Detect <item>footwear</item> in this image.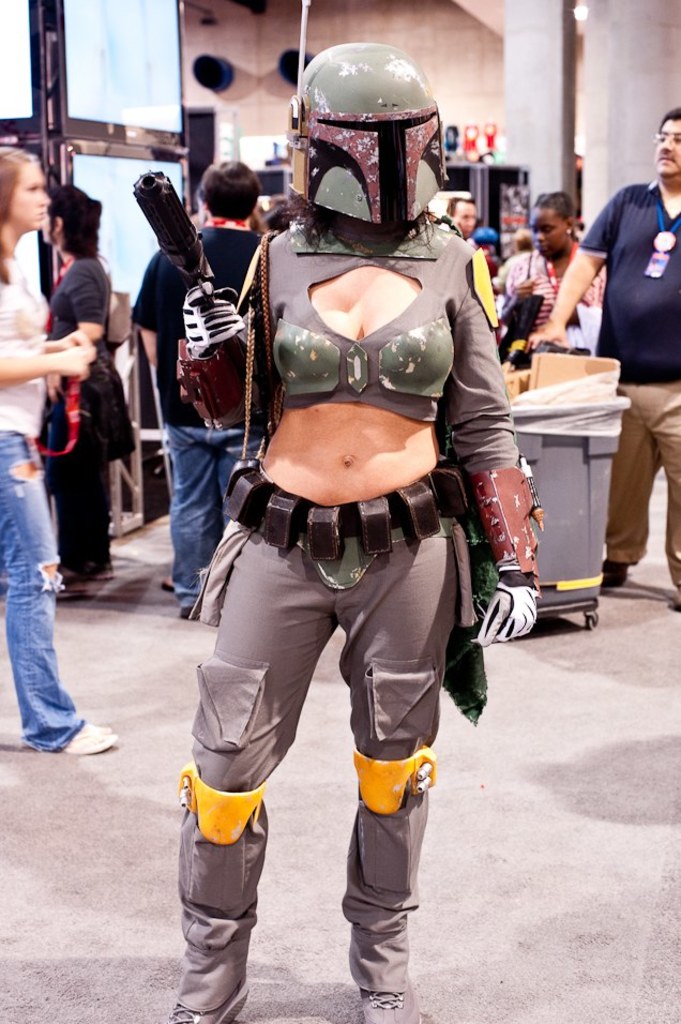
Detection: 169:995:260:1023.
